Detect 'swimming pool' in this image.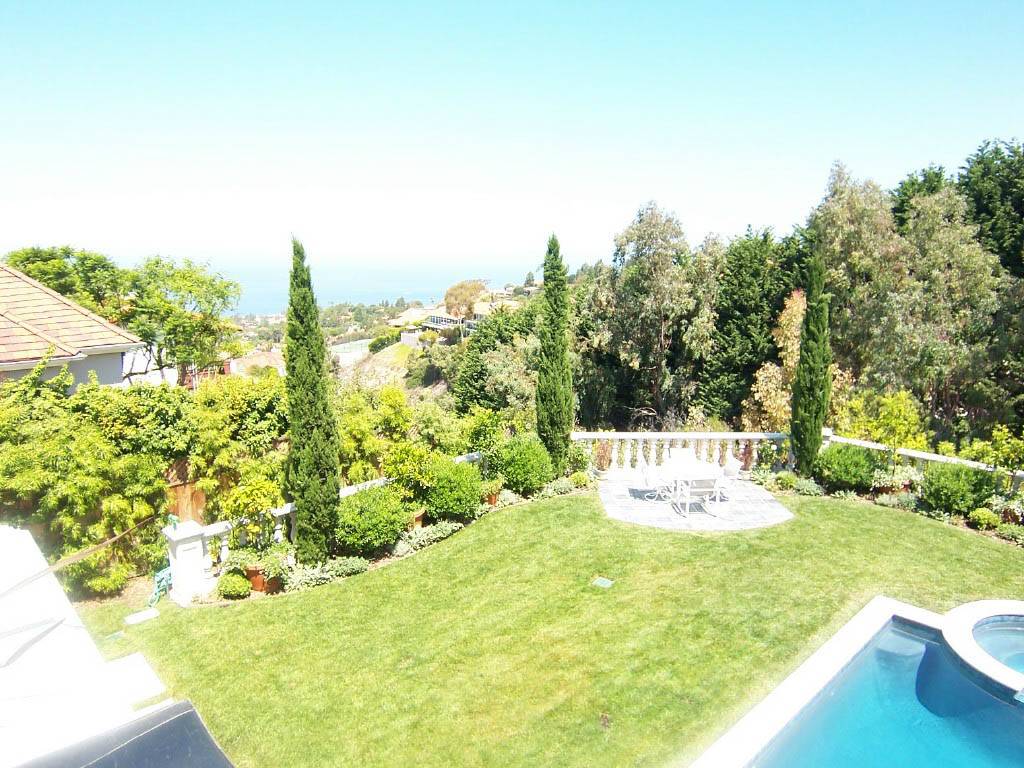
Detection: l=737, t=612, r=1023, b=767.
